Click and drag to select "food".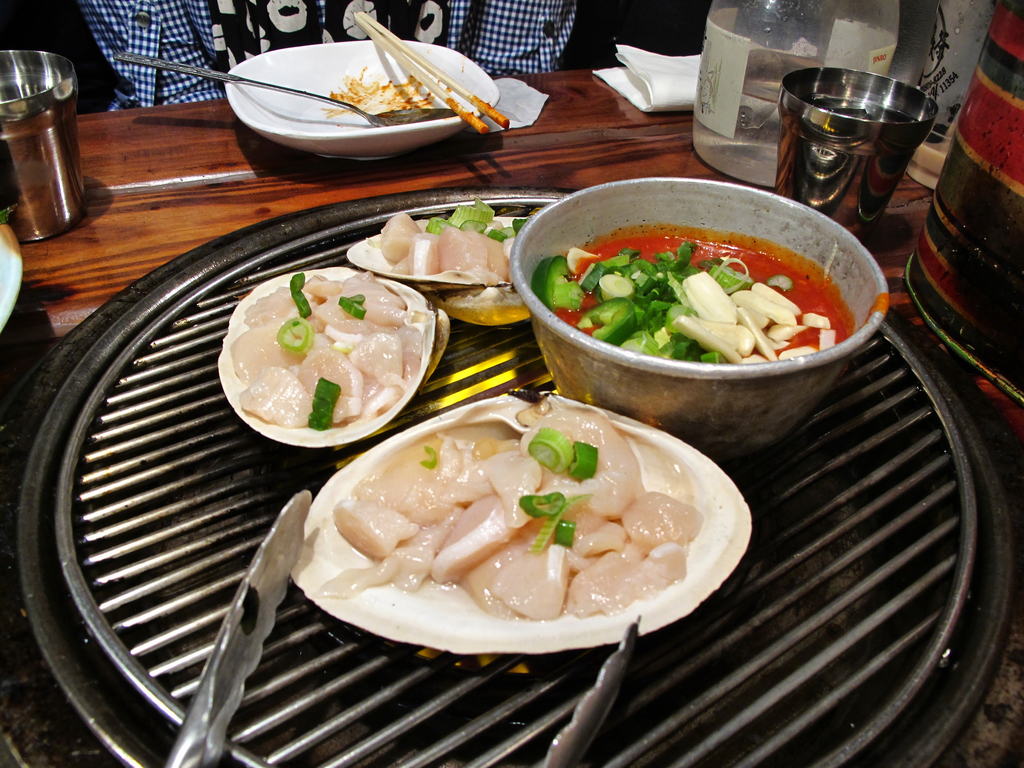
Selection: <box>242,265,439,445</box>.
